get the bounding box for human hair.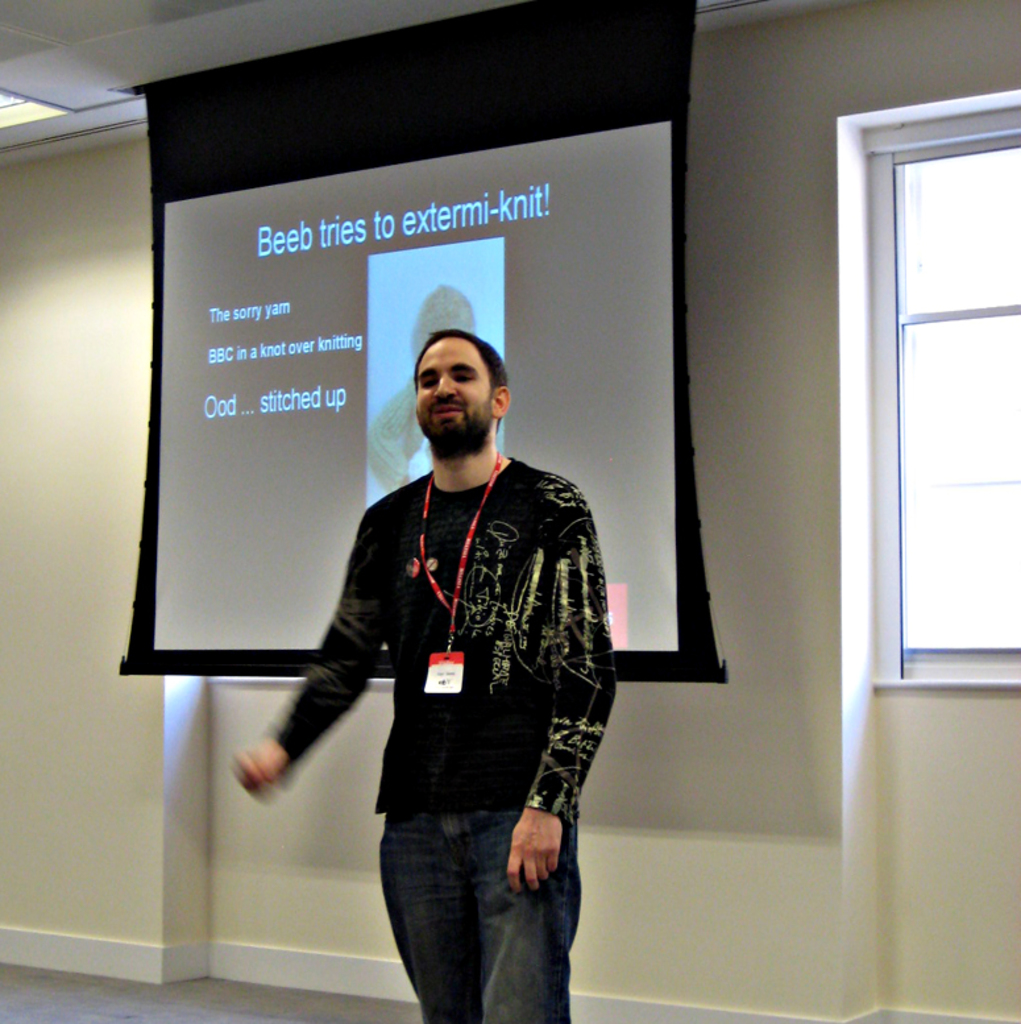
414:281:474:337.
